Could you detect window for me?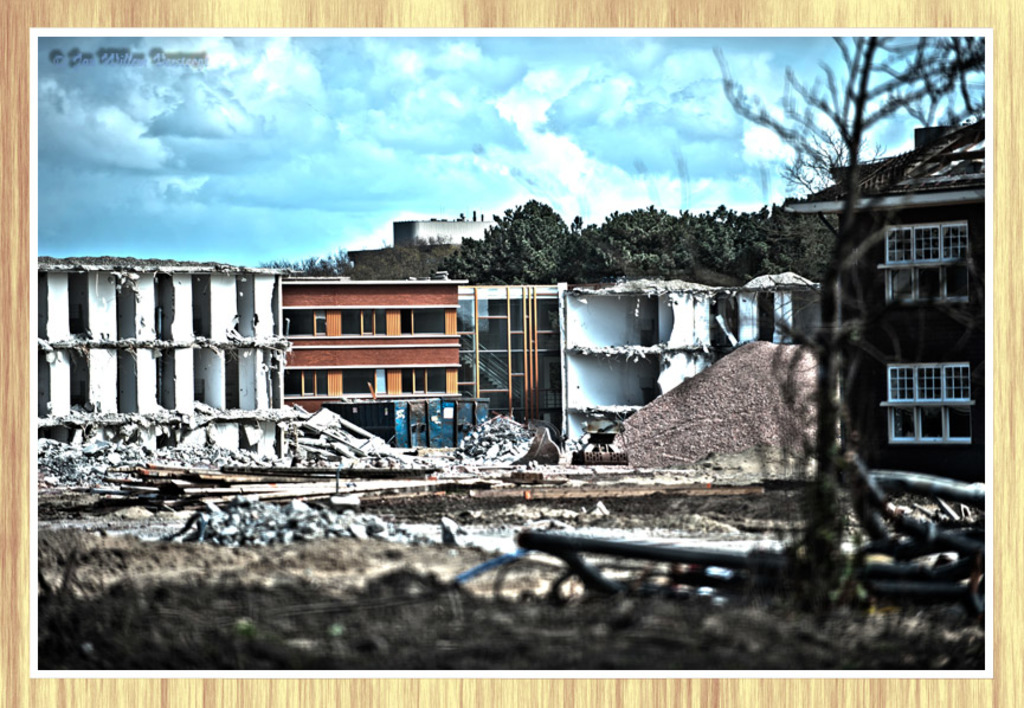
Detection result: <region>340, 367, 387, 395</region>.
